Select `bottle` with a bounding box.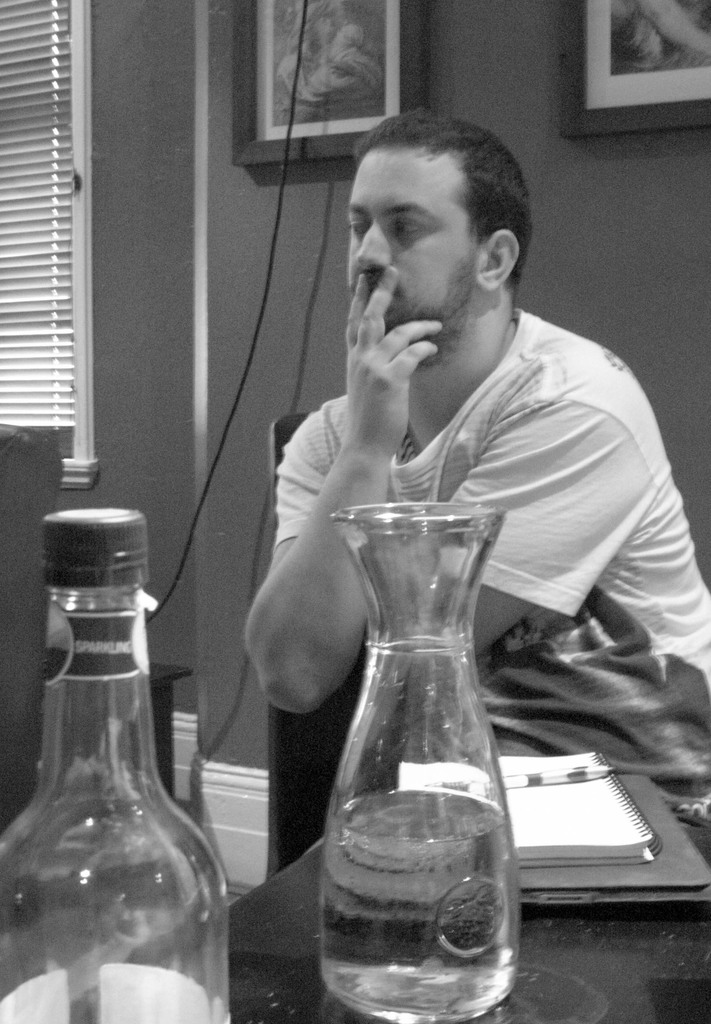
bbox=(0, 498, 244, 1023).
